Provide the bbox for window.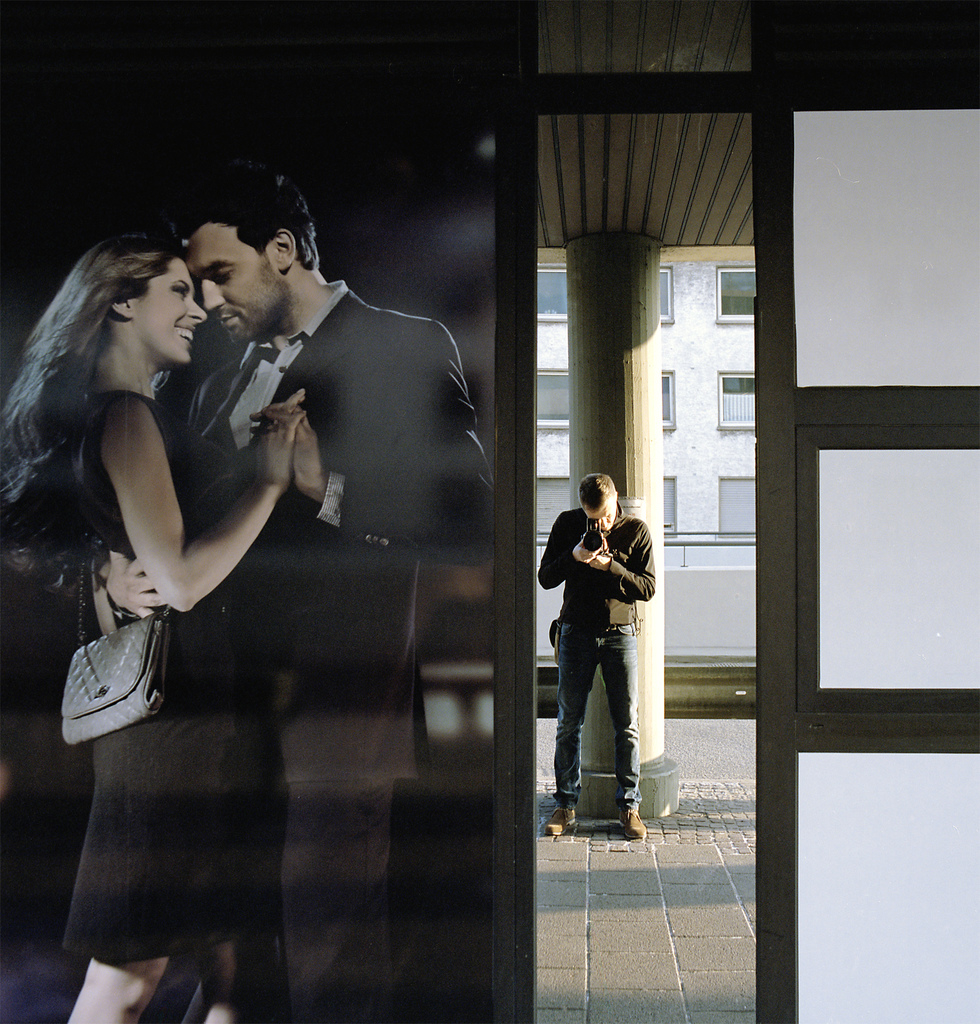
[534,371,570,430].
